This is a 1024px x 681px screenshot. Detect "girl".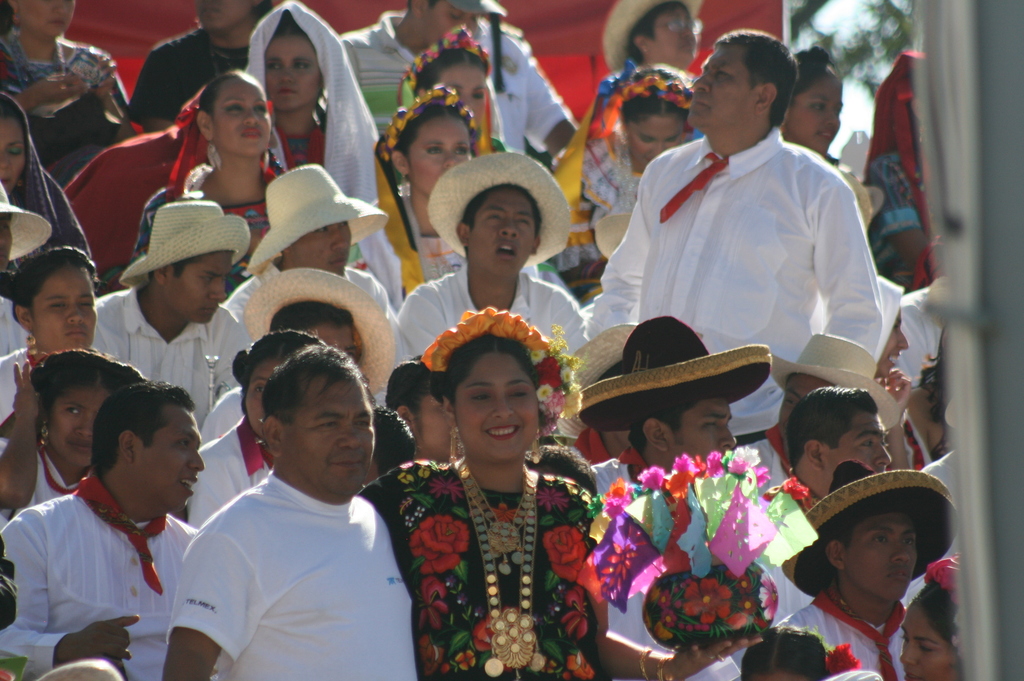
(x1=233, y1=0, x2=395, y2=307).
